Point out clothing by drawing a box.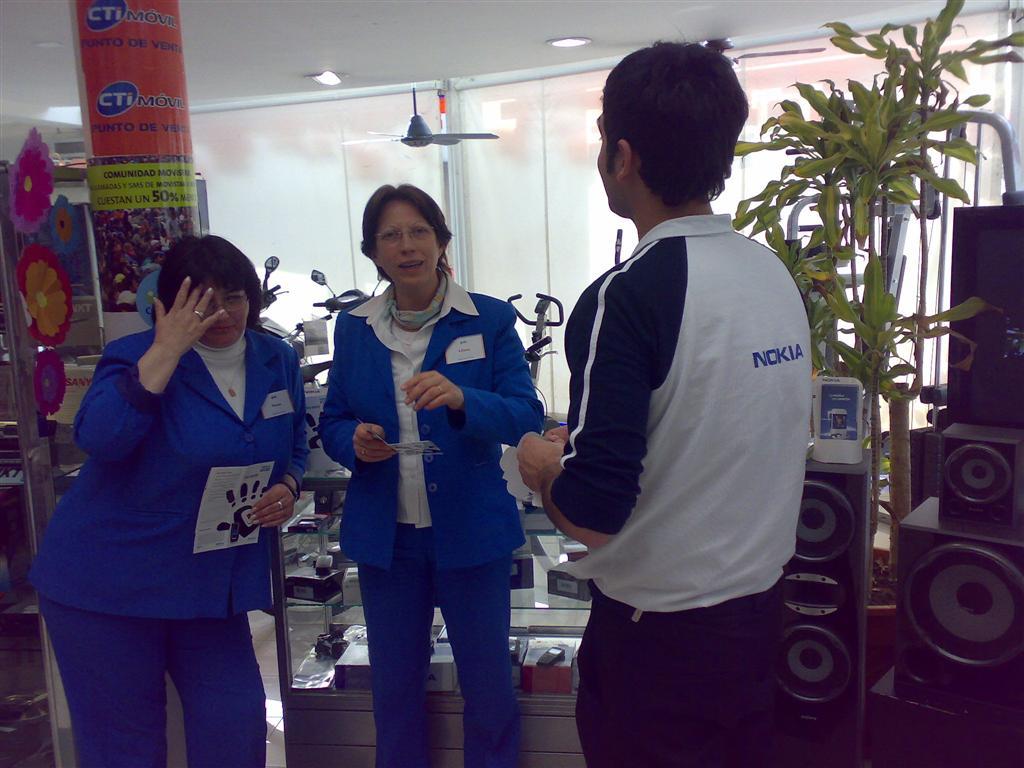
l=536, t=143, r=829, b=727.
